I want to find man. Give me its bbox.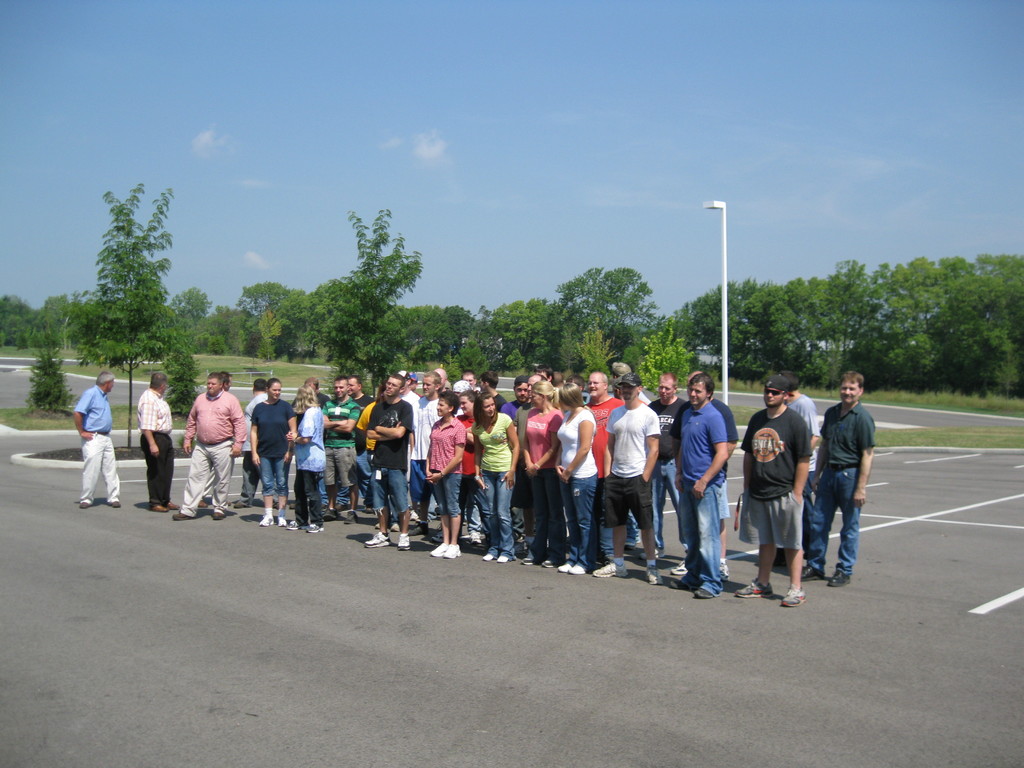
(x1=432, y1=366, x2=449, y2=393).
